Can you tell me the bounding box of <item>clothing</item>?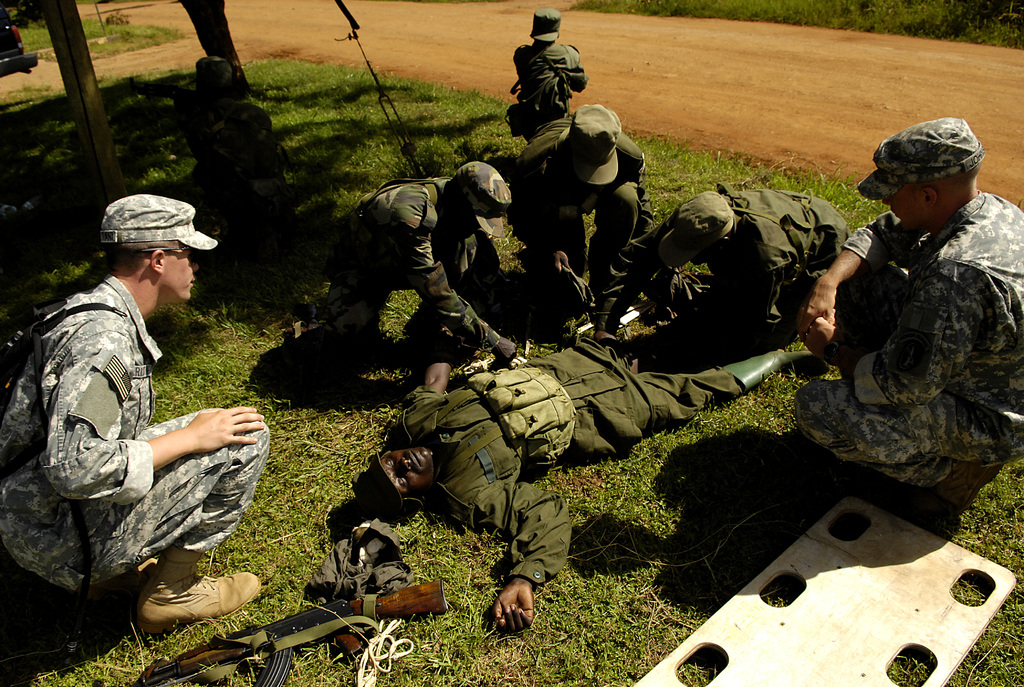
select_region(388, 327, 777, 586).
